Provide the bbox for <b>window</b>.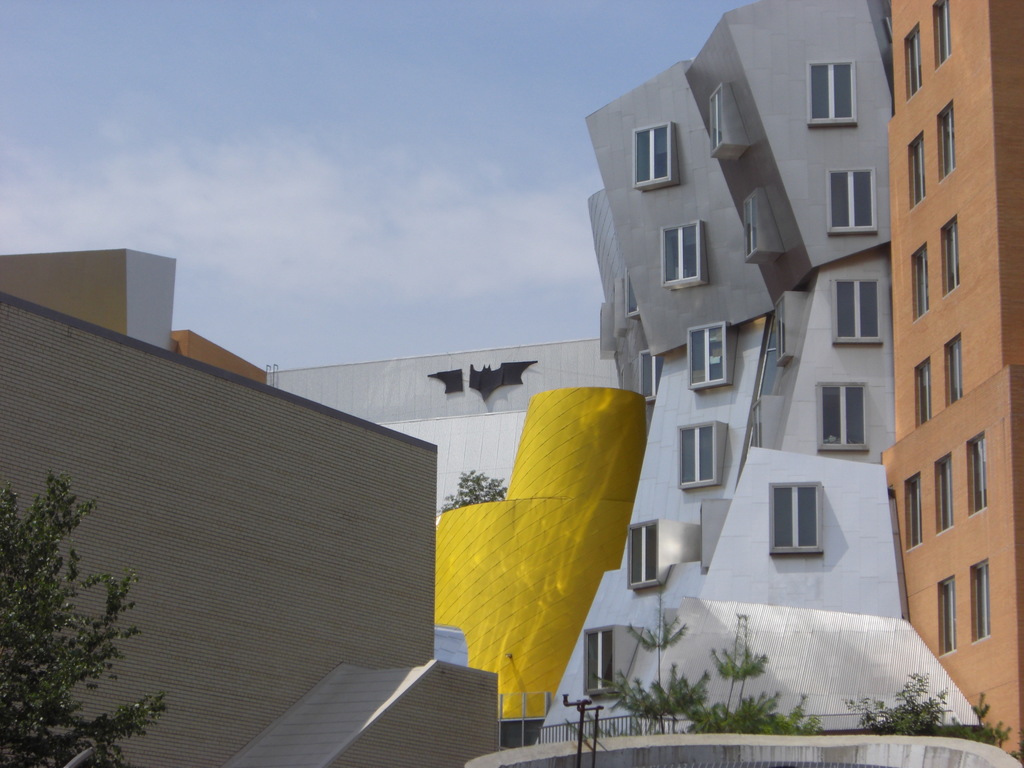
[941,331,965,399].
